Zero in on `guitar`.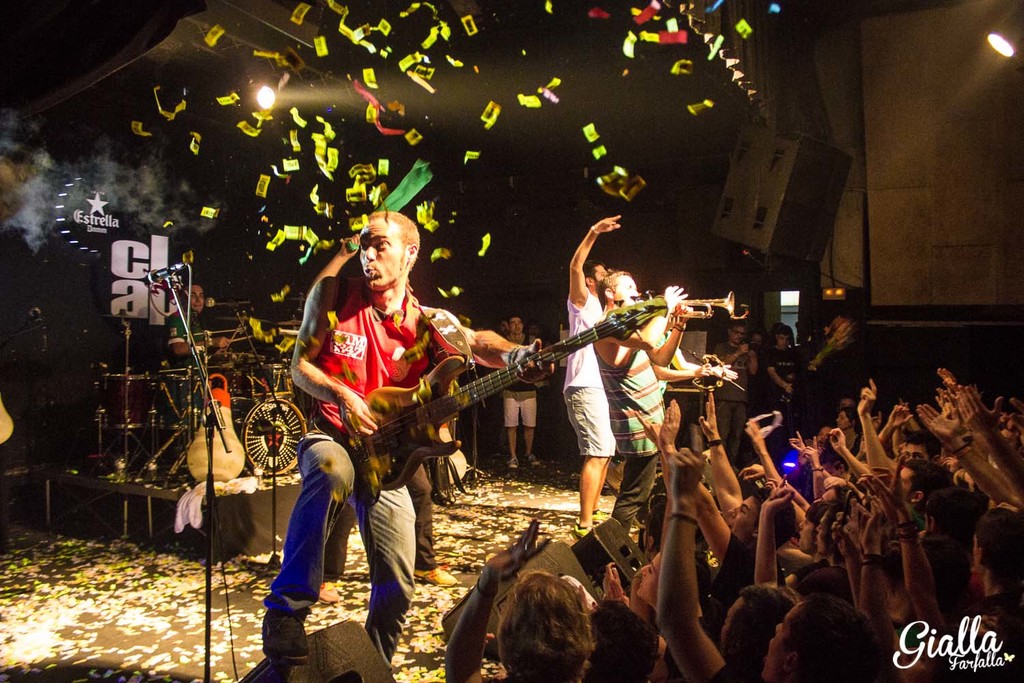
Zeroed in: pyautogui.locateOnScreen(310, 320, 634, 511).
